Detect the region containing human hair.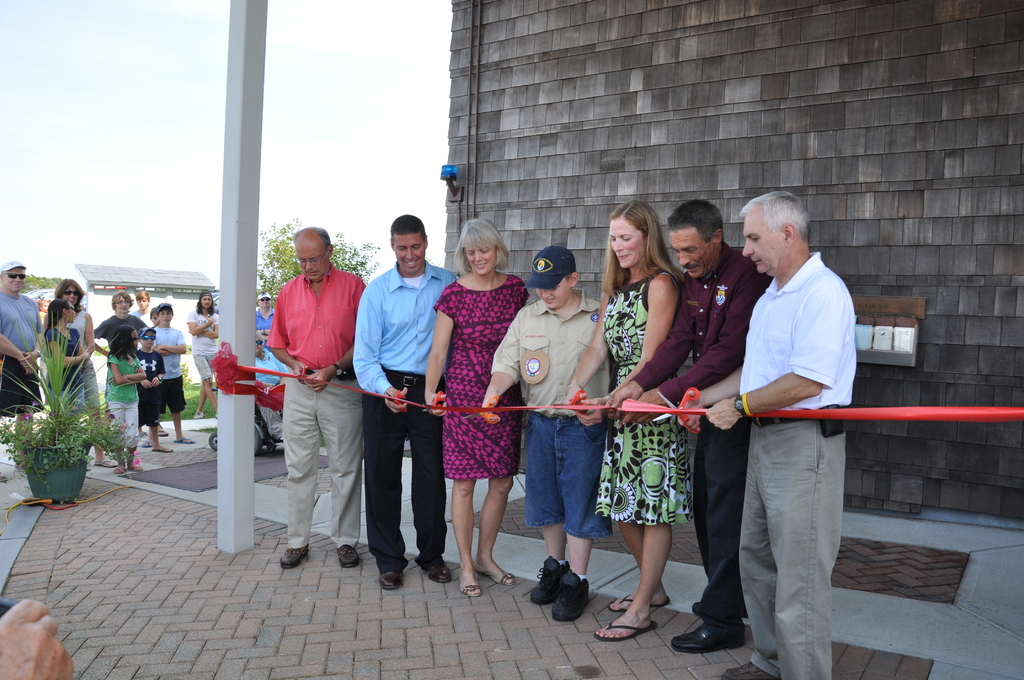
(54,278,85,313).
